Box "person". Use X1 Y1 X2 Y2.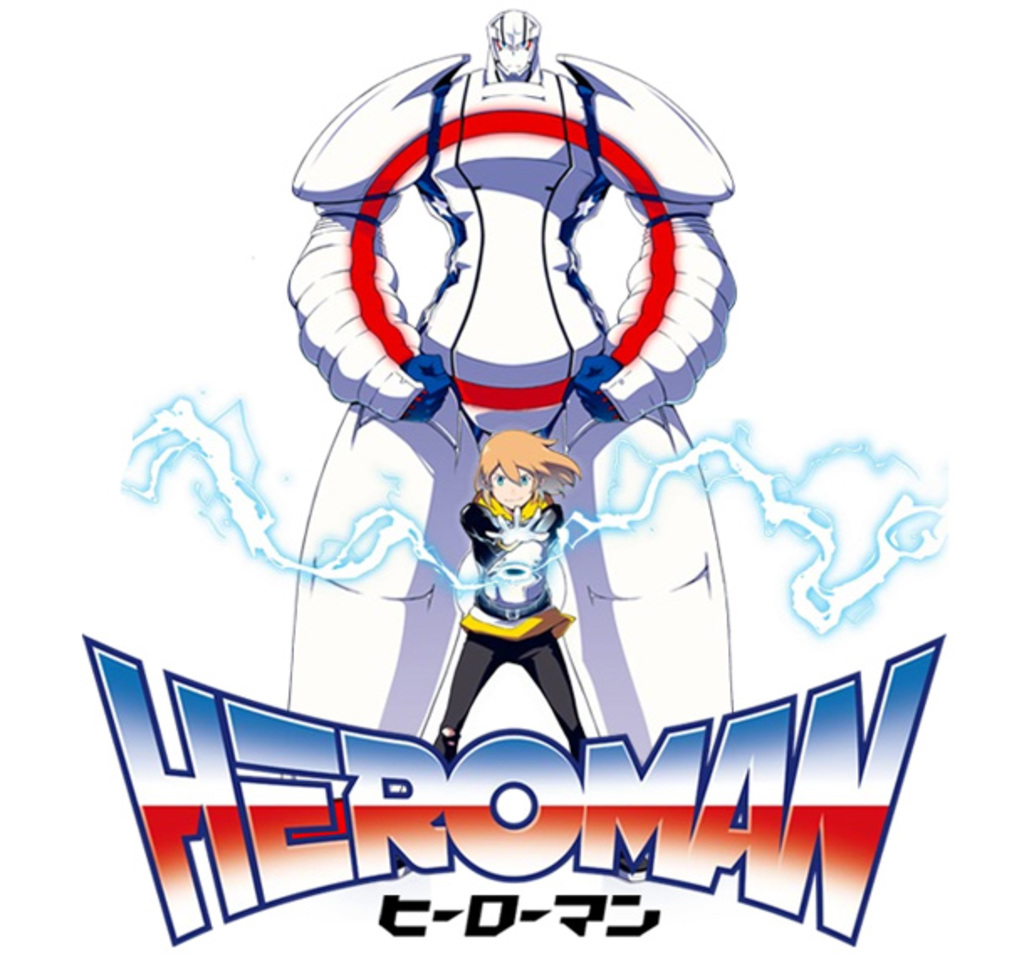
433 427 589 762.
